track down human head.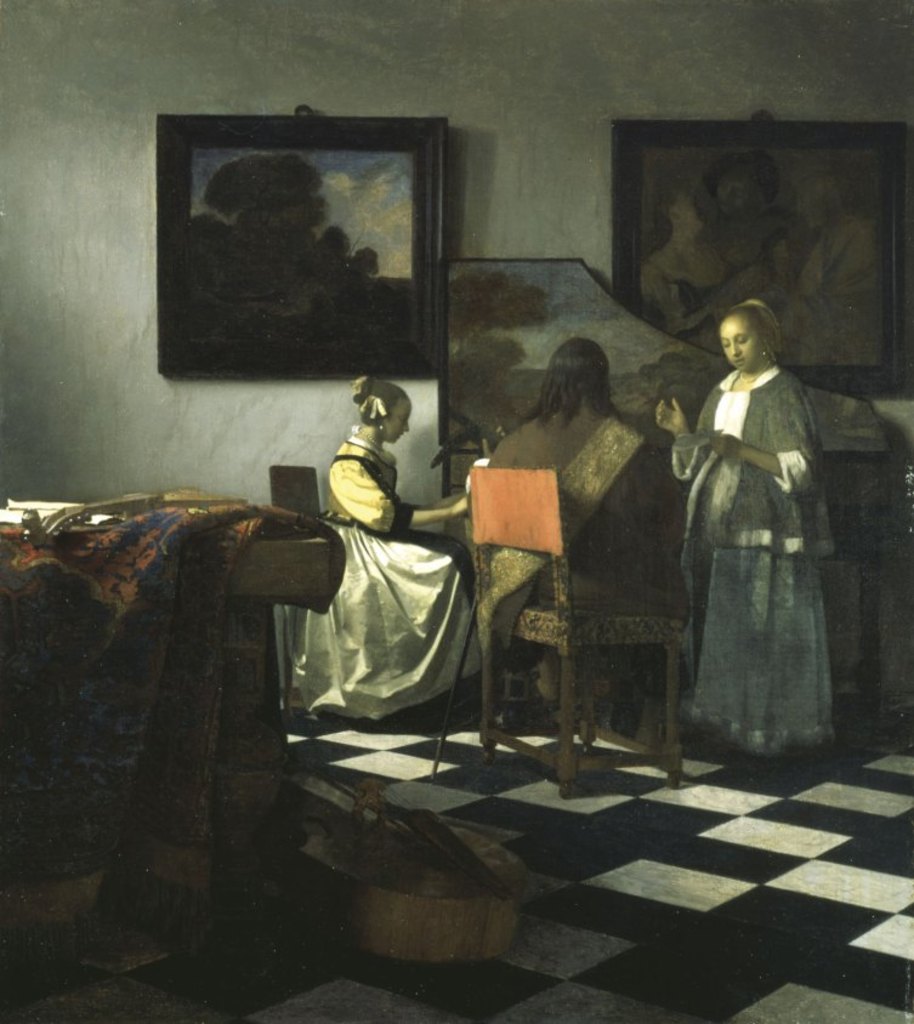
Tracked to {"left": 658, "top": 181, "right": 704, "bottom": 231}.
